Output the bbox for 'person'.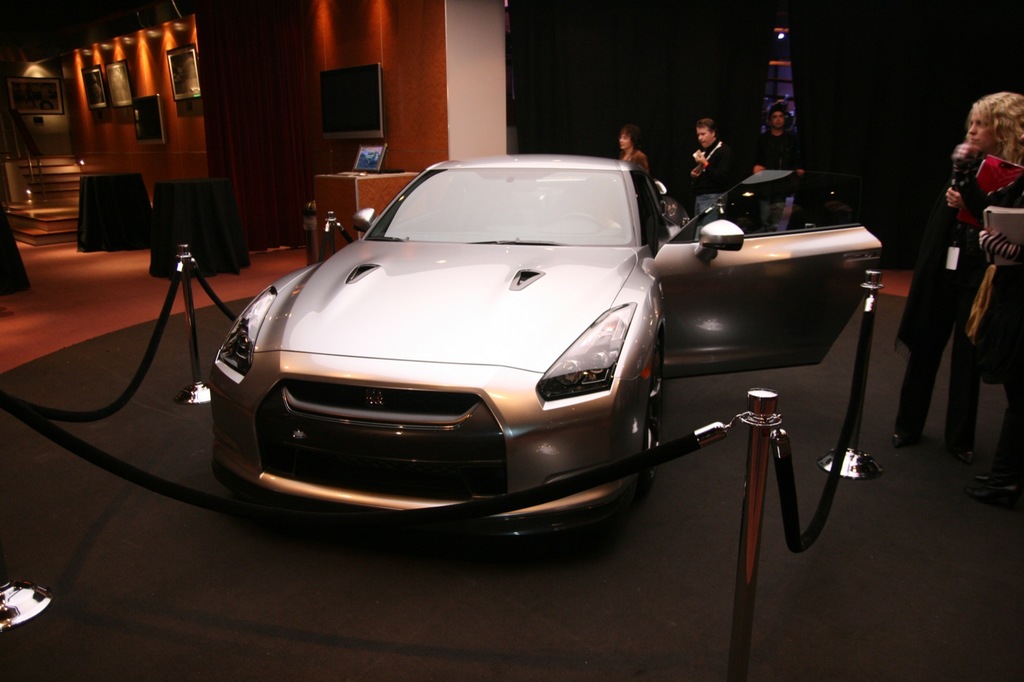
{"x1": 742, "y1": 103, "x2": 803, "y2": 234}.
